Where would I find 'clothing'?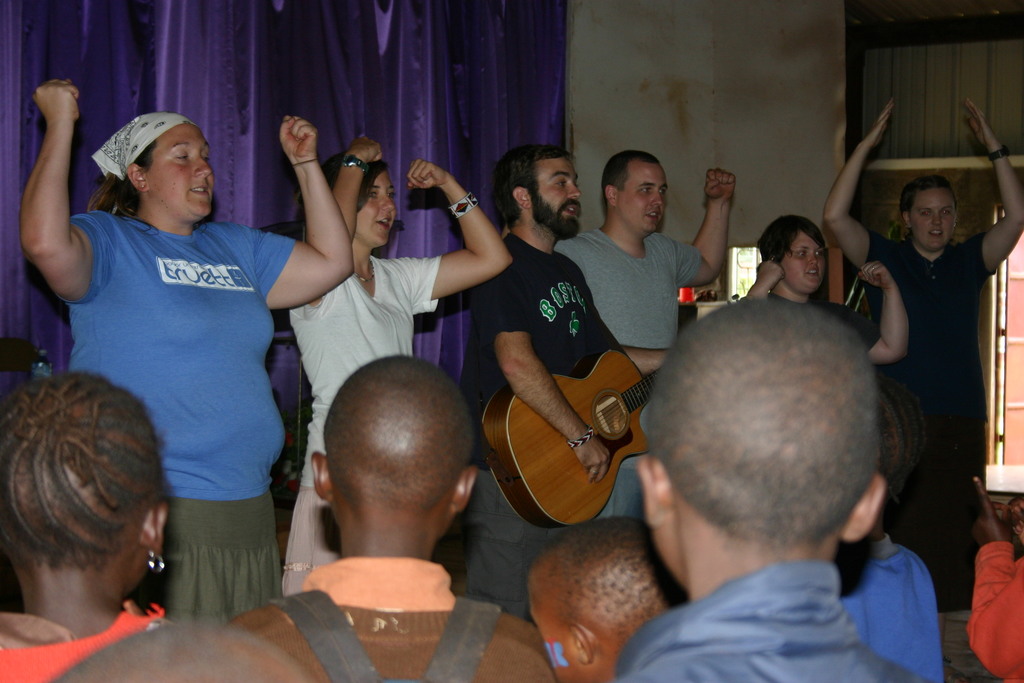
At box(452, 445, 582, 614).
